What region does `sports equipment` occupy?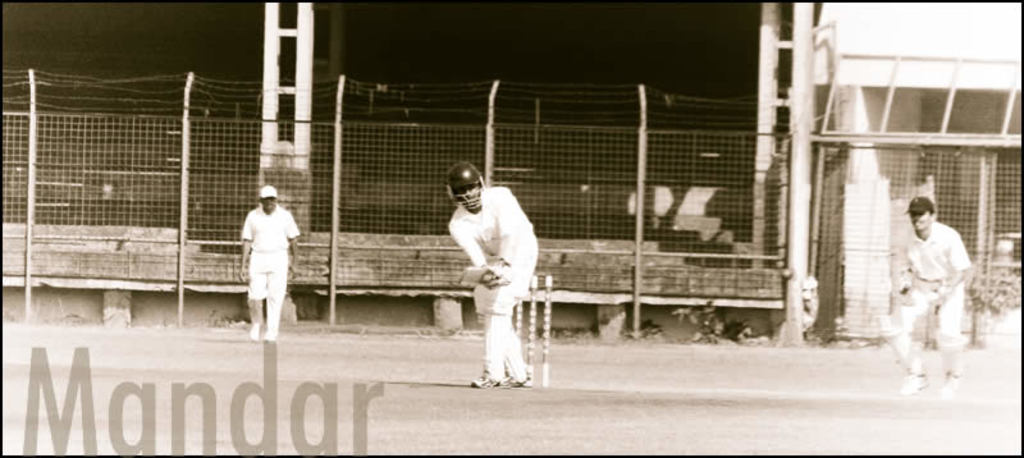
bbox=[445, 165, 488, 211].
